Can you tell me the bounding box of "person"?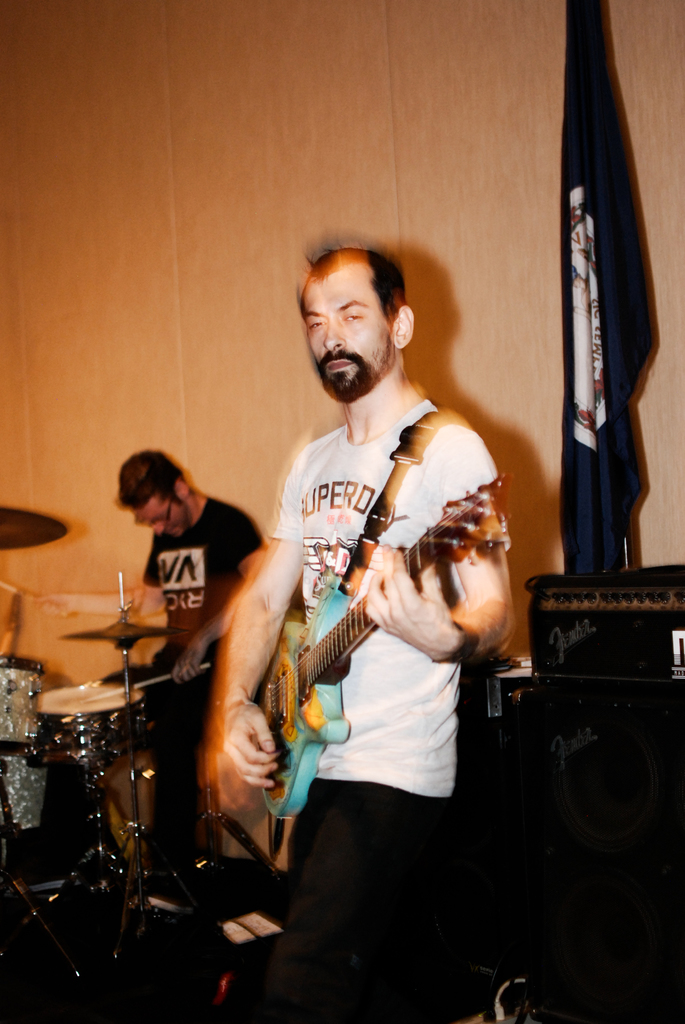
l=111, t=452, r=301, b=890.
